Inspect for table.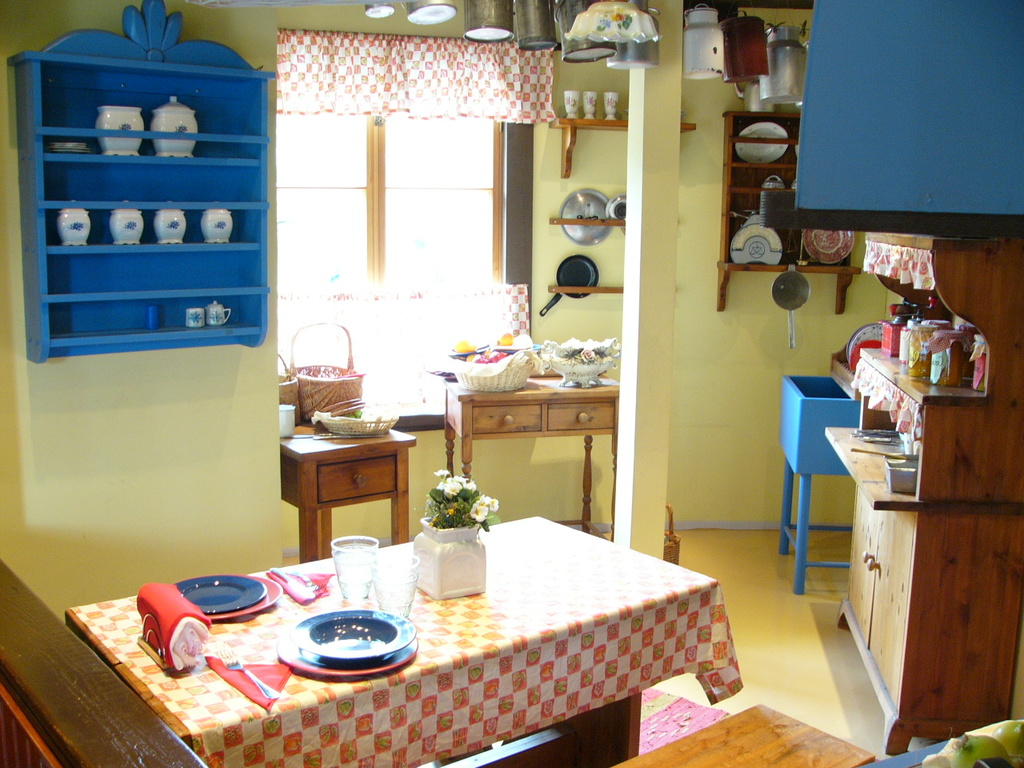
Inspection: [53, 526, 744, 767].
